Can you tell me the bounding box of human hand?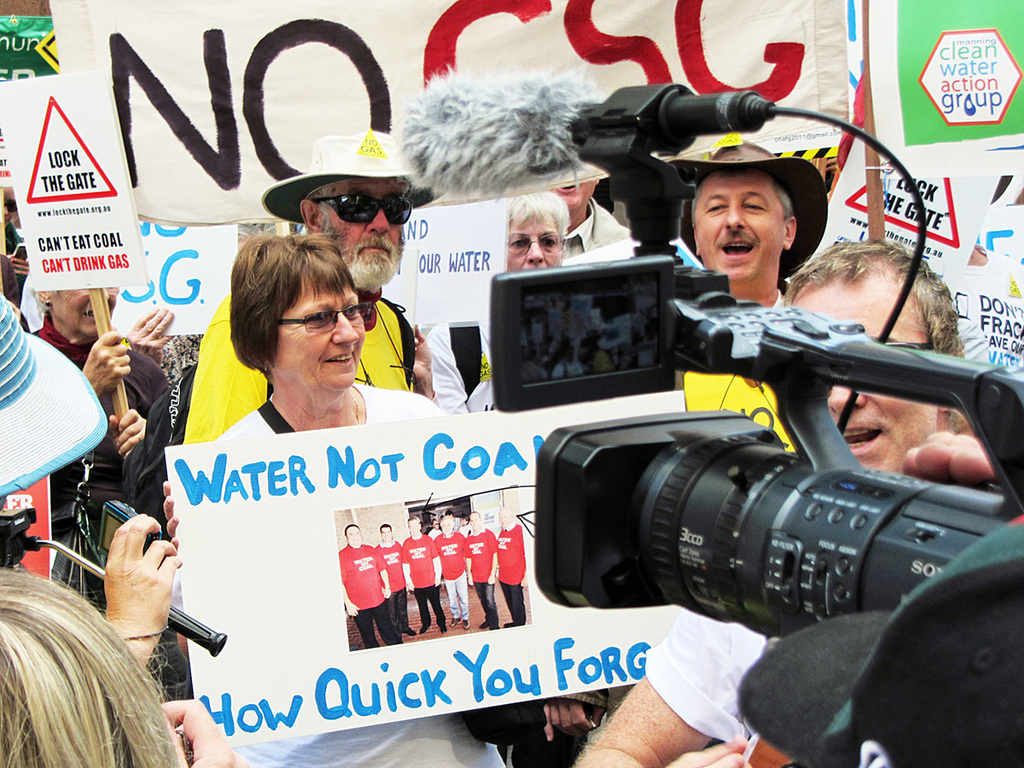
(left=107, top=407, right=151, bottom=464).
